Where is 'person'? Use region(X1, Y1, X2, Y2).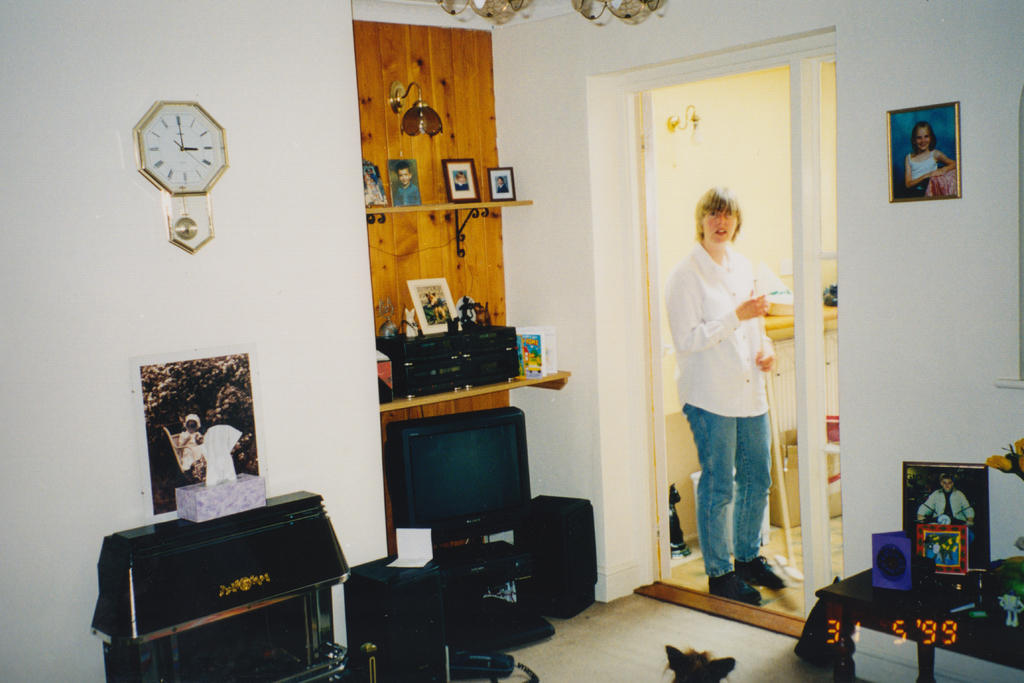
region(662, 189, 789, 605).
